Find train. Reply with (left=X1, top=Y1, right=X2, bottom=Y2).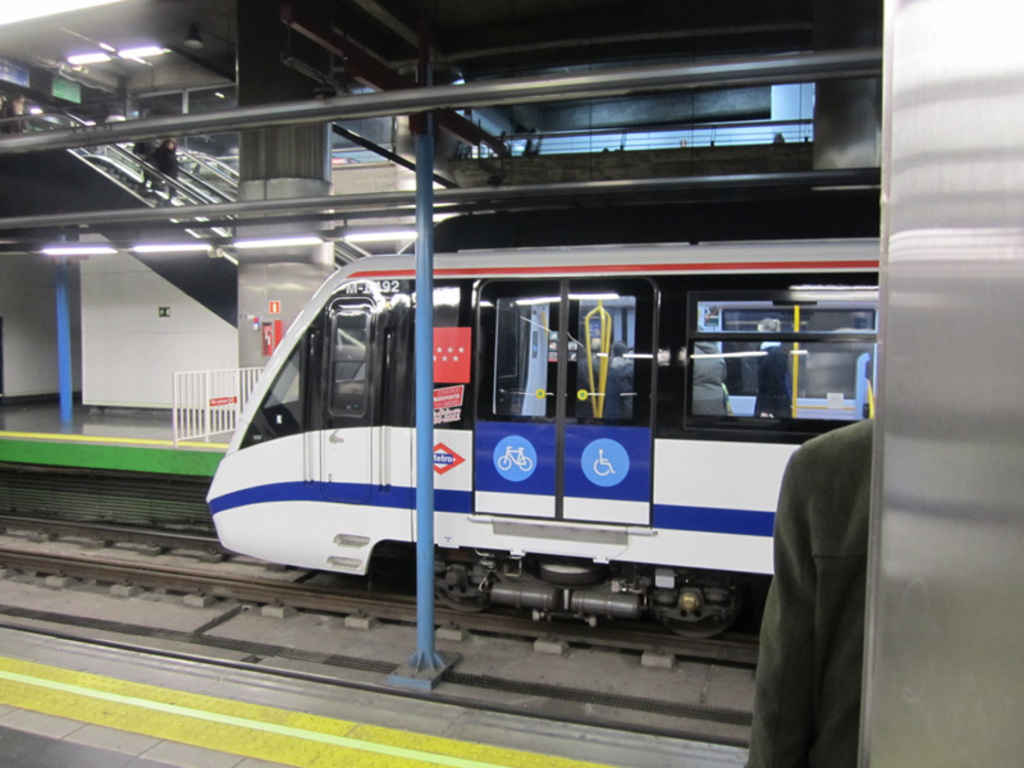
(left=202, top=241, right=884, bottom=643).
